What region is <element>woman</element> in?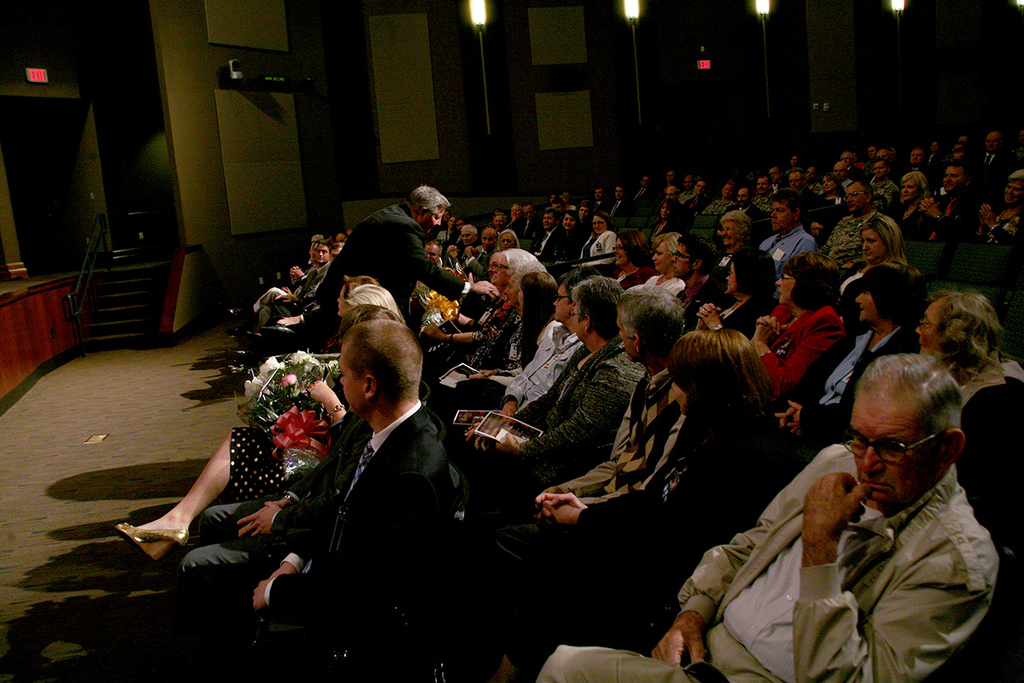
<box>652,198,688,235</box>.
